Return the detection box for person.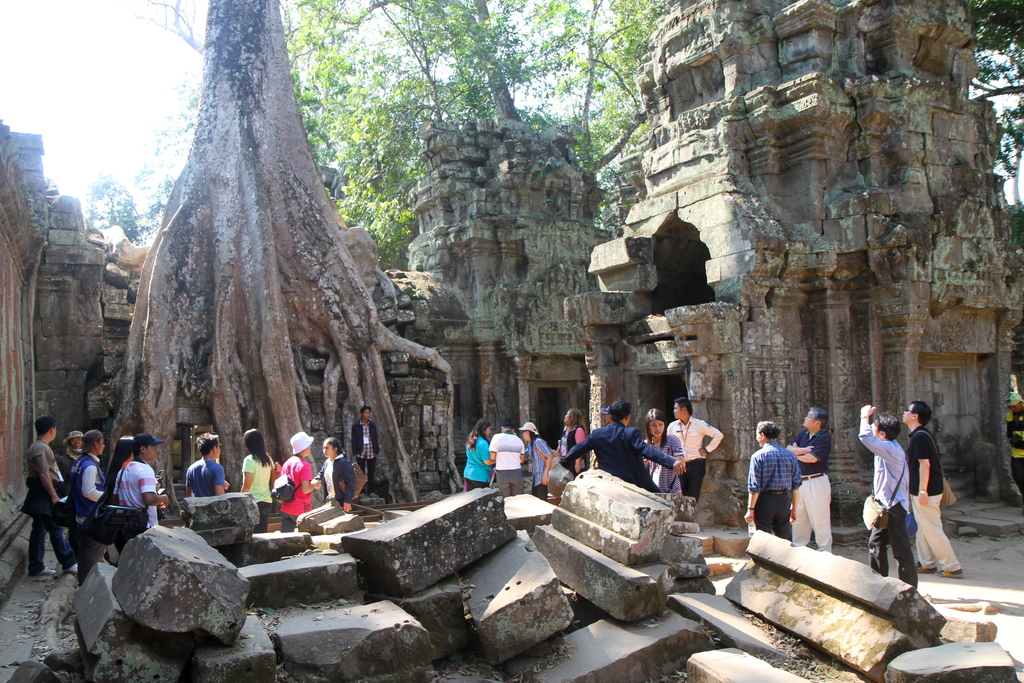
locate(65, 428, 111, 586).
